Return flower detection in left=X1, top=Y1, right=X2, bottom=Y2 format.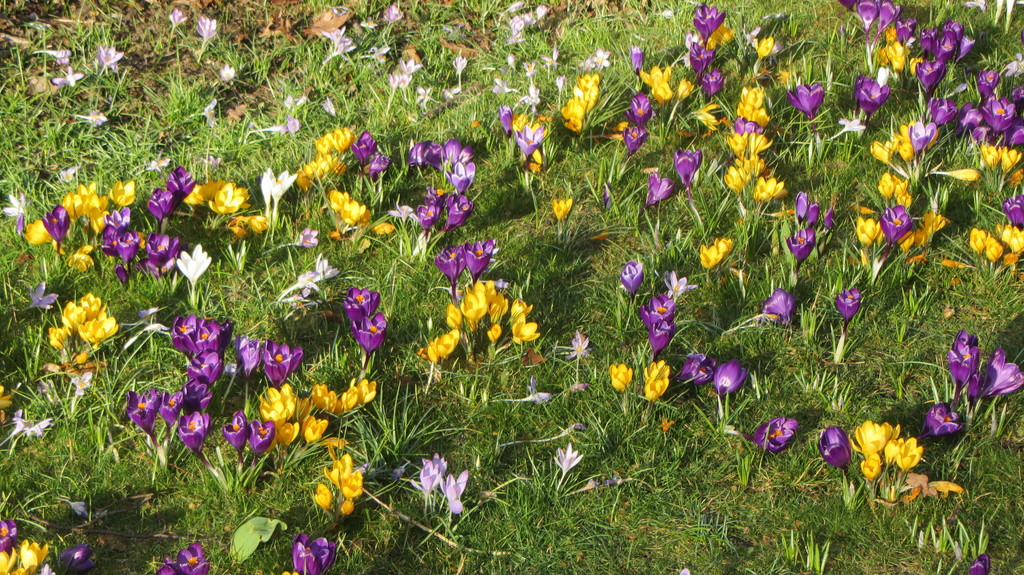
left=44, top=47, right=71, bottom=66.
